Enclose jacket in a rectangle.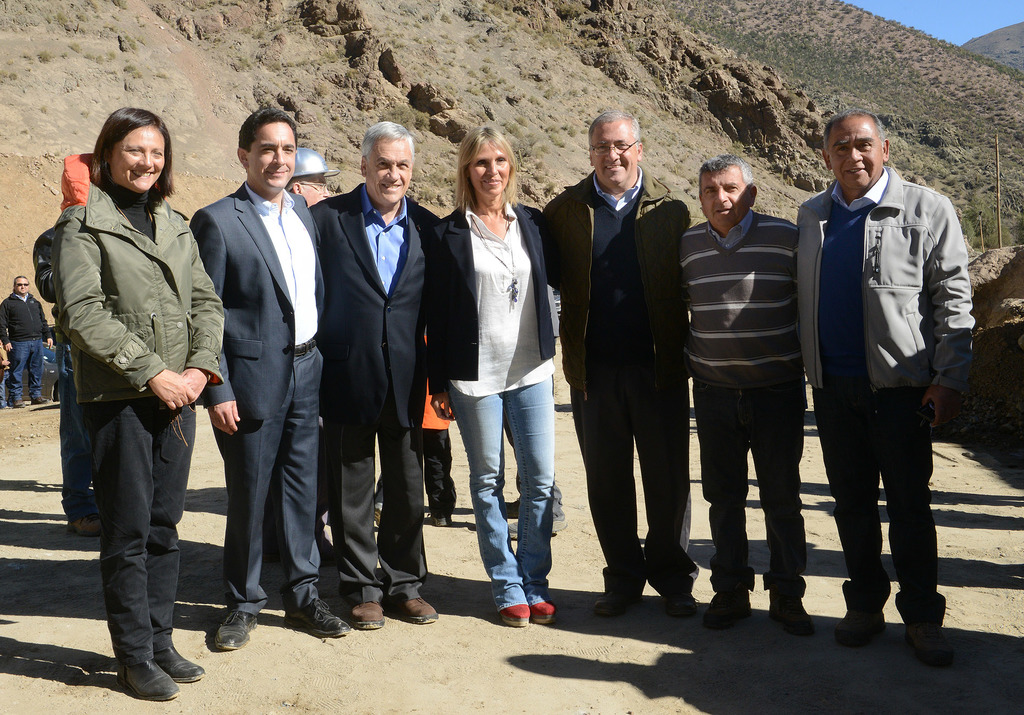
x1=537 y1=171 x2=696 y2=391.
